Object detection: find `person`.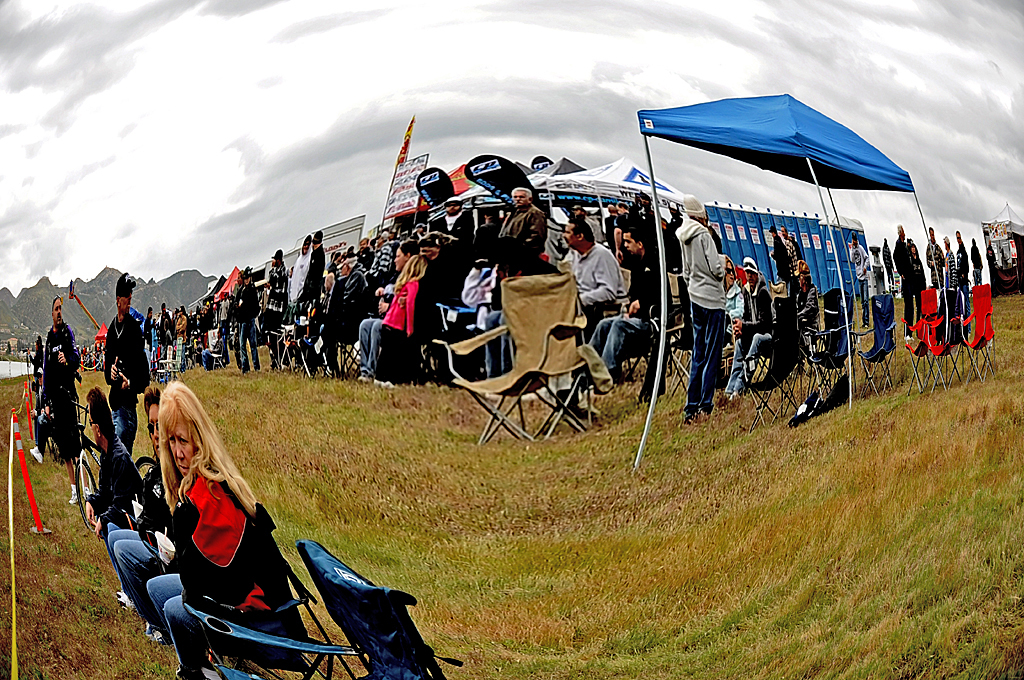
(483,180,543,376).
